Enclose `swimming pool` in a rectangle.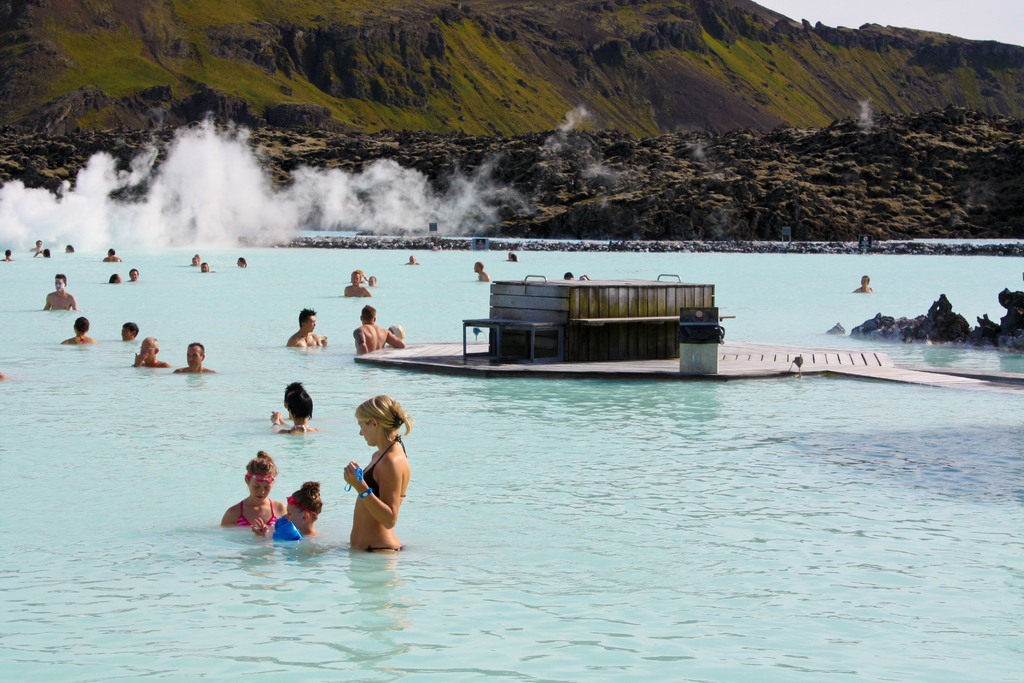
pyautogui.locateOnScreen(0, 229, 1023, 682).
